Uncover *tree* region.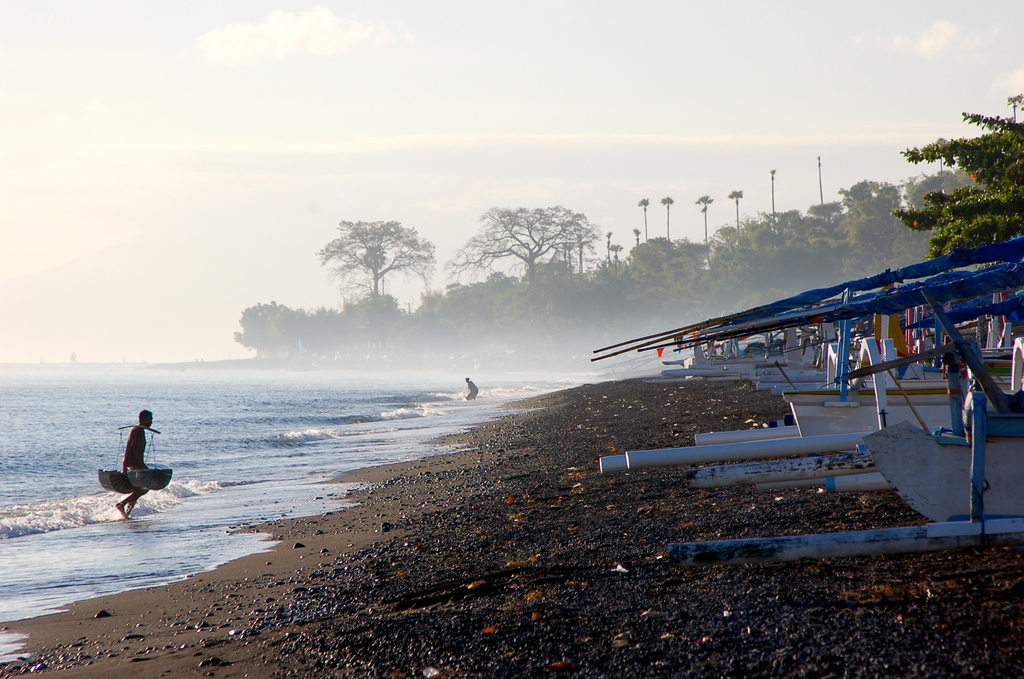
Uncovered: 912/106/1014/272.
